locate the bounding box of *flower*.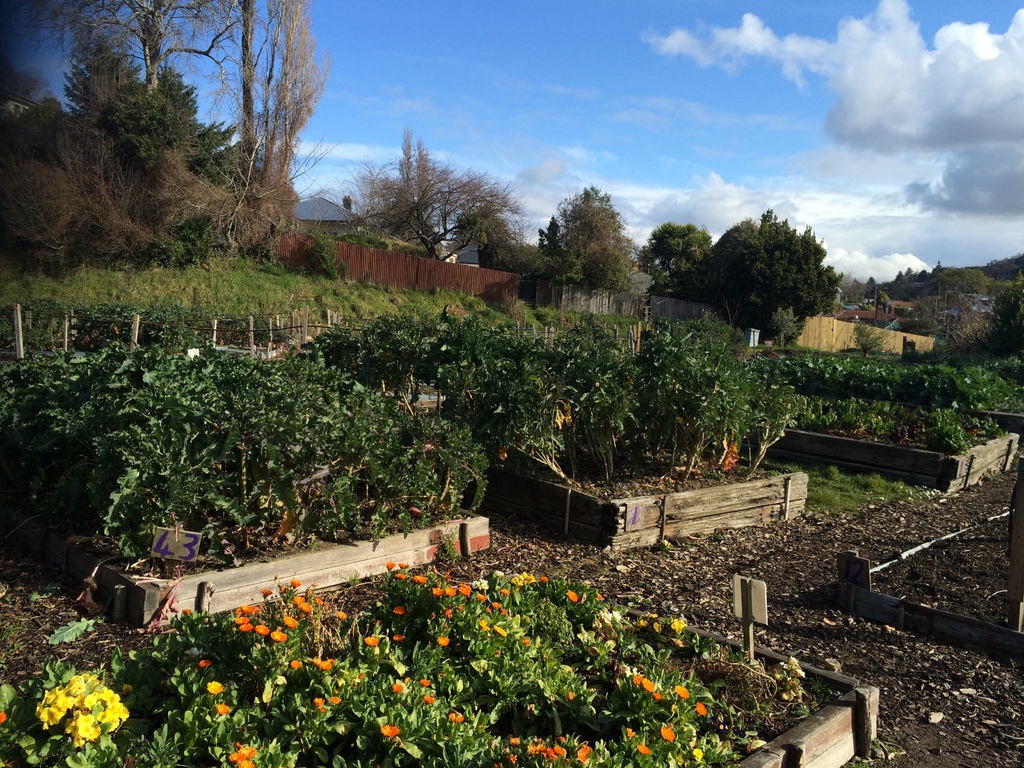
Bounding box: <bbox>186, 607, 189, 618</bbox>.
